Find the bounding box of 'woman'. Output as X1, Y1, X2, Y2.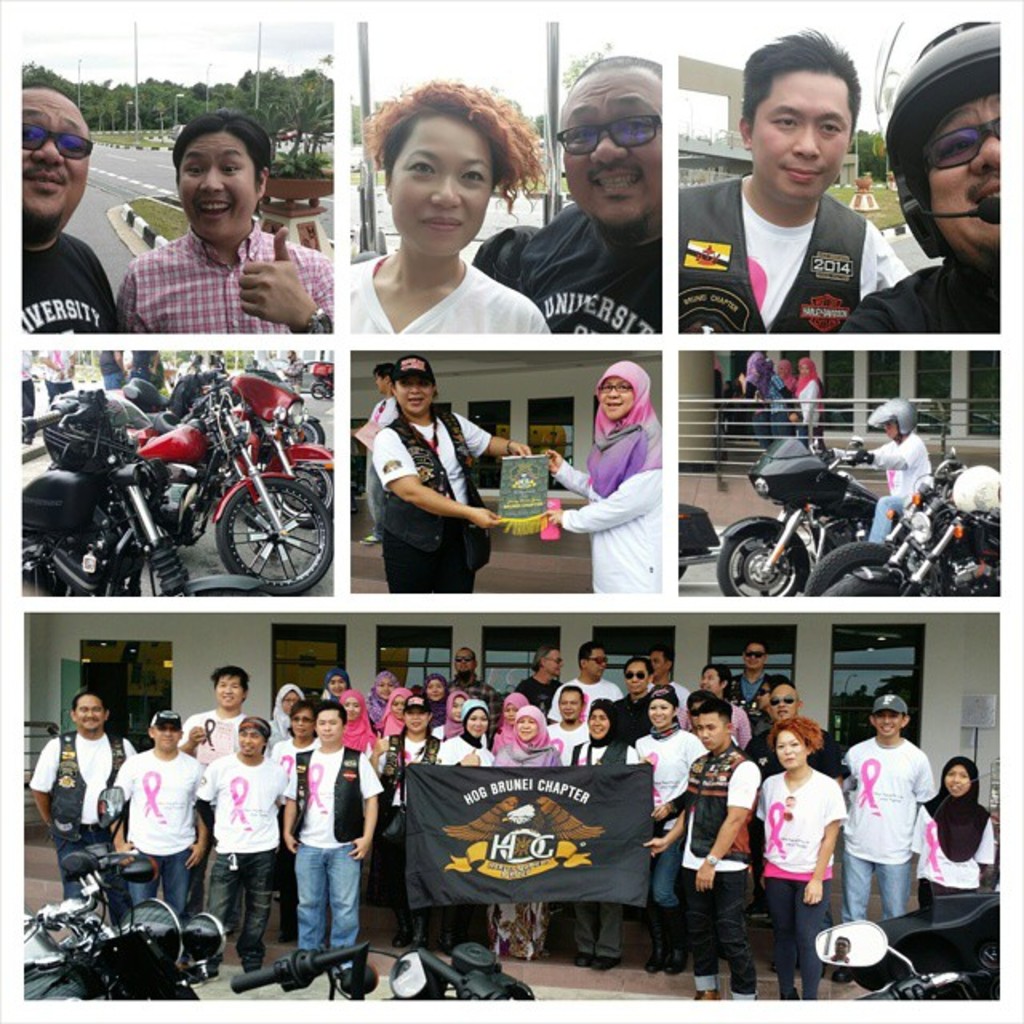
371, 680, 421, 733.
